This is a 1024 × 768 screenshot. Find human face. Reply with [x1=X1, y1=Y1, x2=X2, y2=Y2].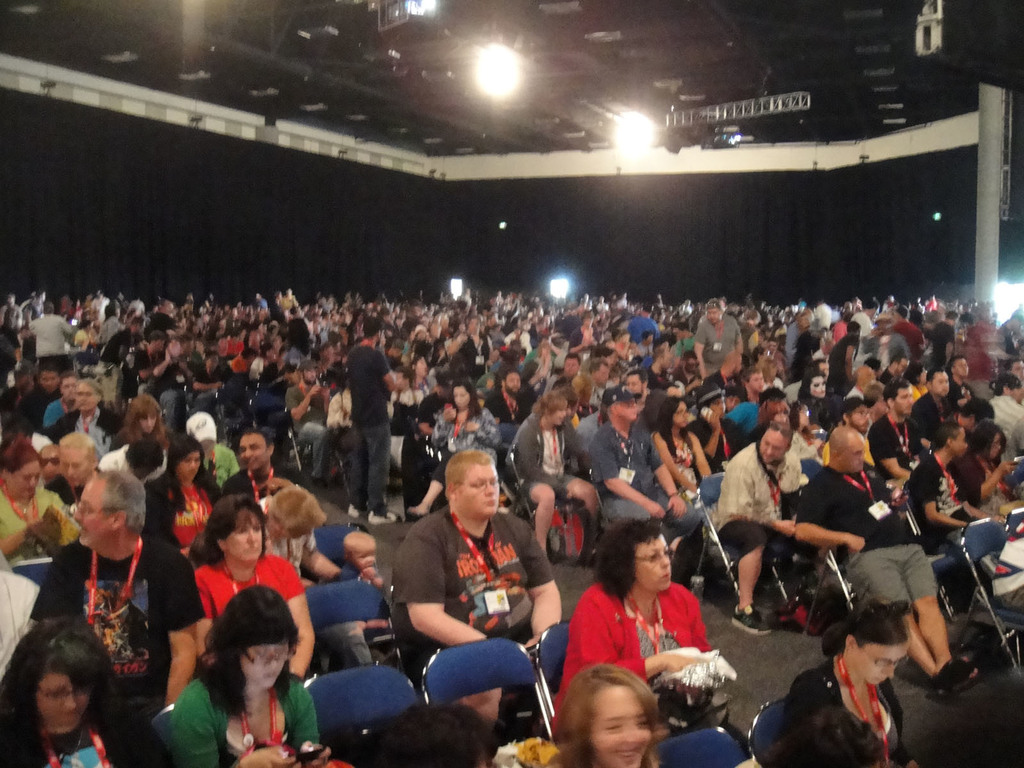
[x1=639, y1=535, x2=672, y2=590].
